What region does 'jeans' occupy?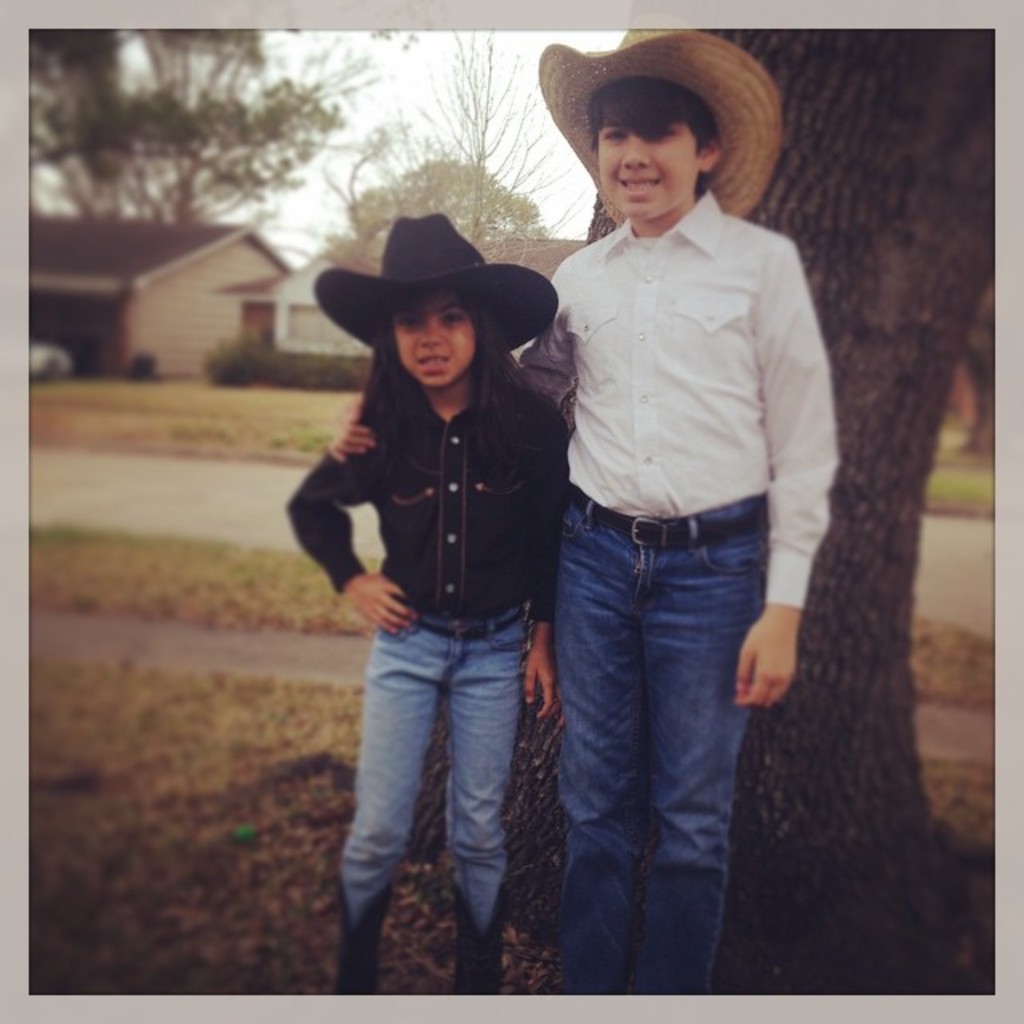
bbox=(317, 603, 536, 928).
